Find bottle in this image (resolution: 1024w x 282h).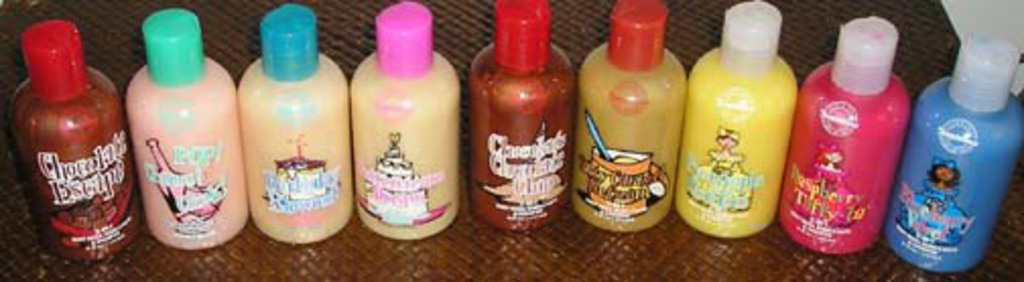
detection(236, 2, 347, 245).
